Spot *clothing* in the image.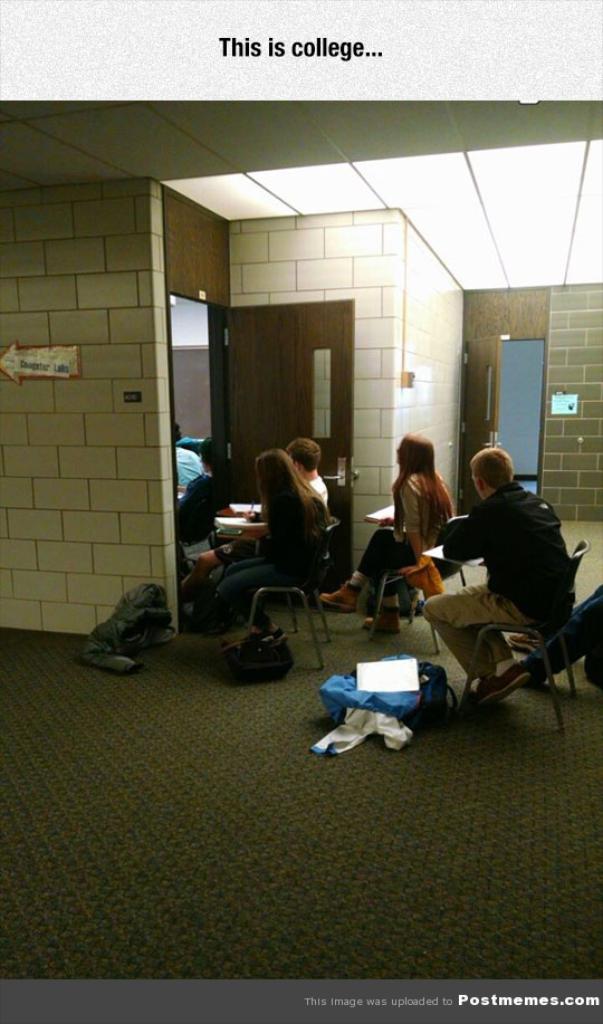
*clothing* found at 212,504,326,631.
